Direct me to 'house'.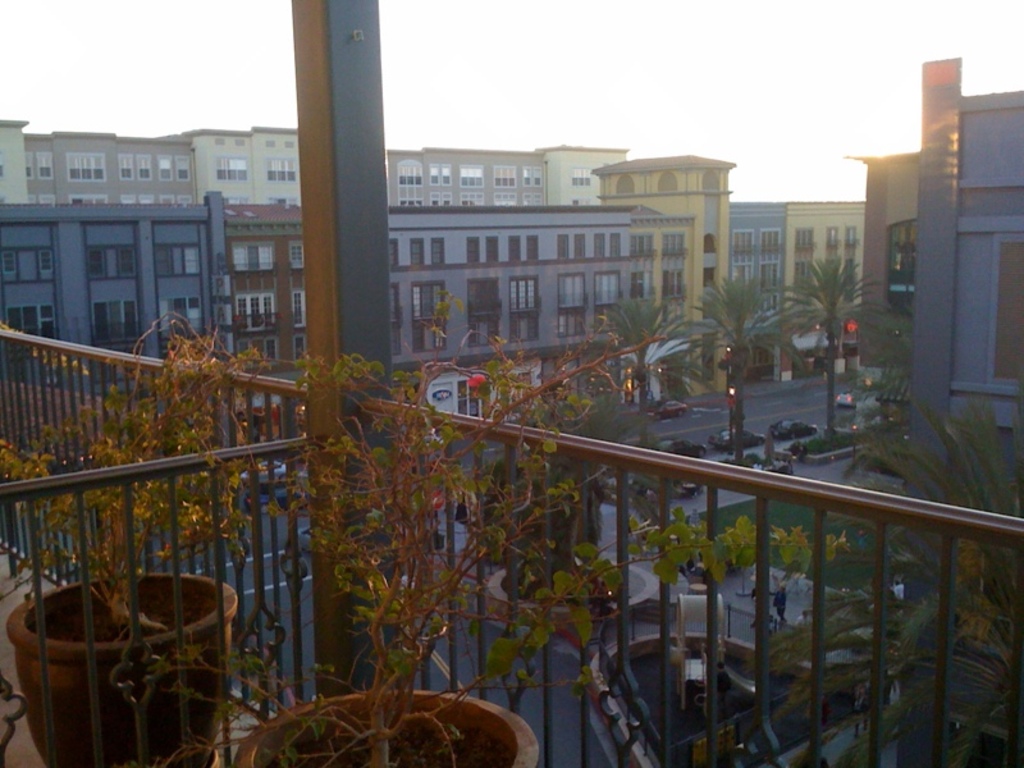
Direction: [x1=26, y1=125, x2=209, y2=207].
